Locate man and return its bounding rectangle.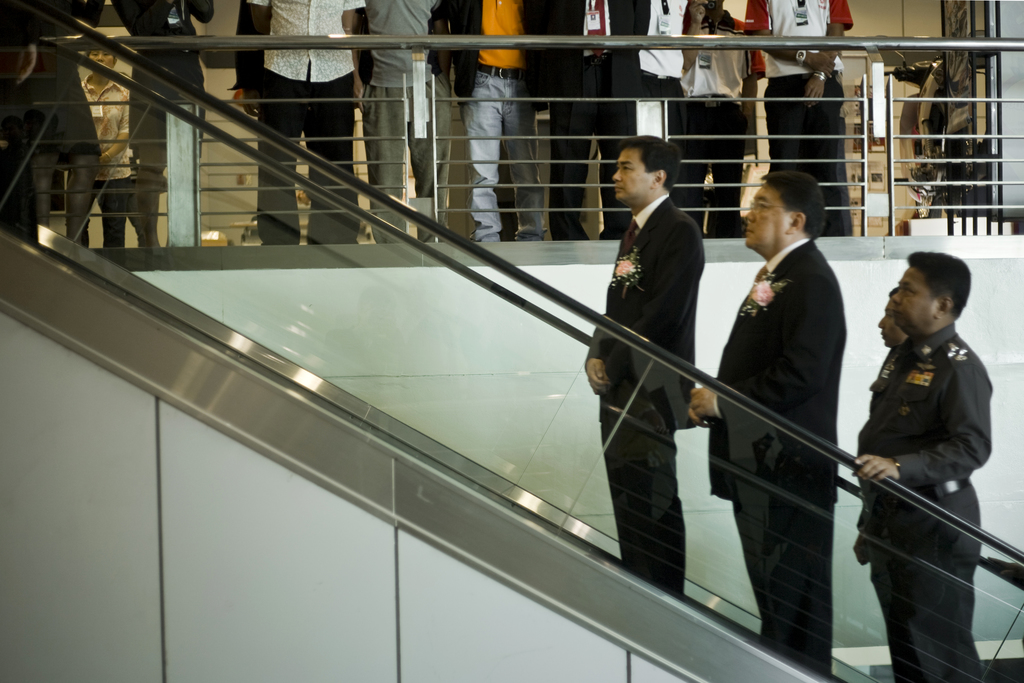
l=850, t=247, r=995, b=682.
